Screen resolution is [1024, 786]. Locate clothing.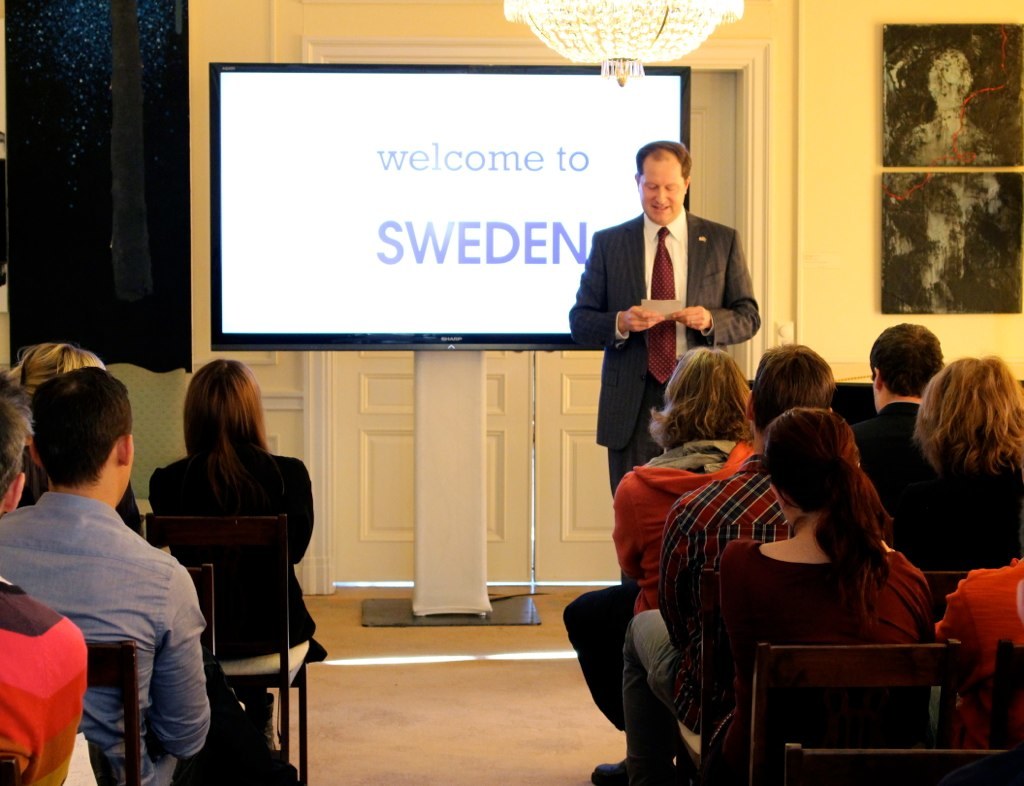
rect(853, 405, 956, 536).
